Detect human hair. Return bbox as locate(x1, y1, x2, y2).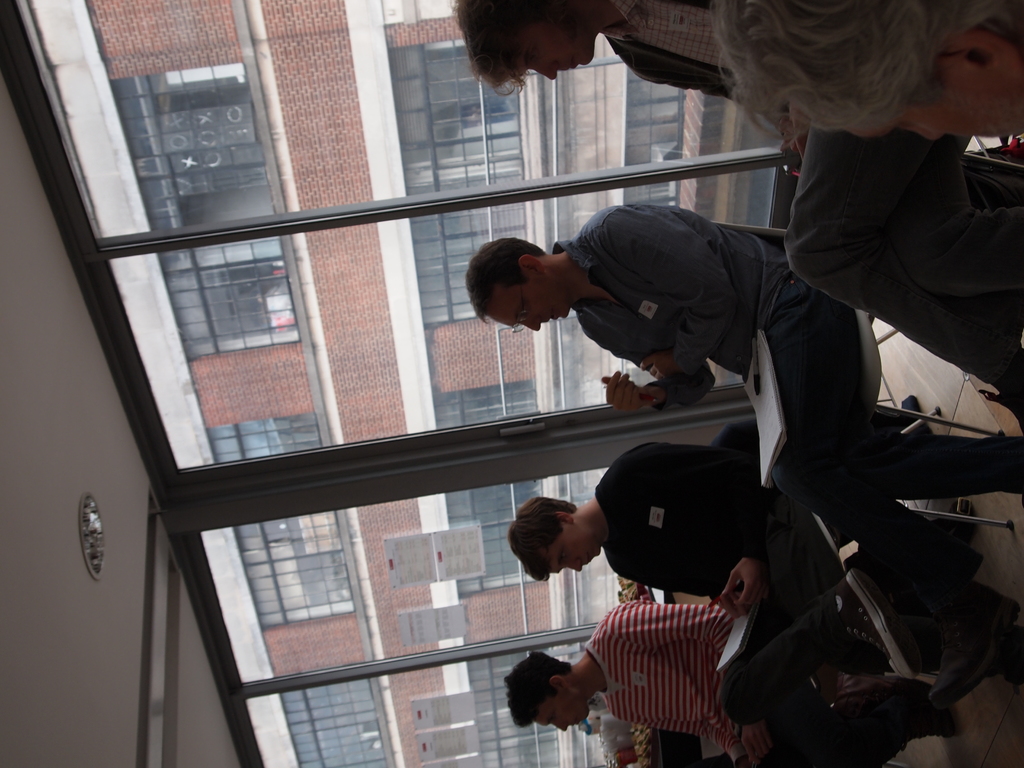
locate(703, 7, 996, 137).
